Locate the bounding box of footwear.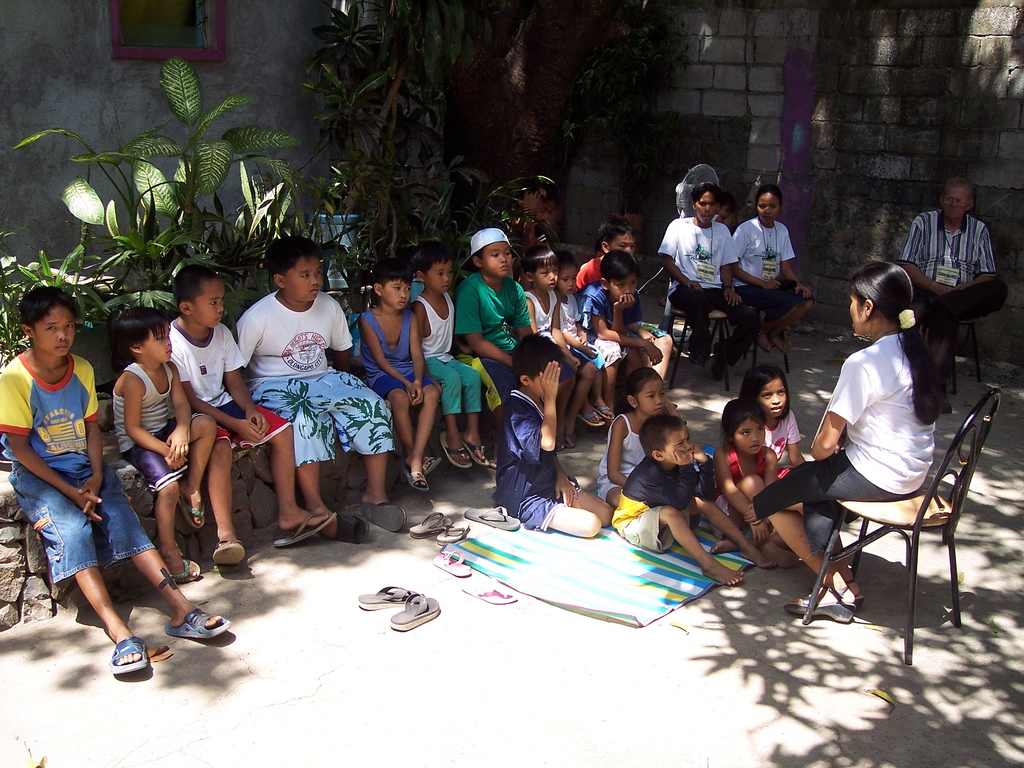
Bounding box: <box>707,339,726,383</box>.
